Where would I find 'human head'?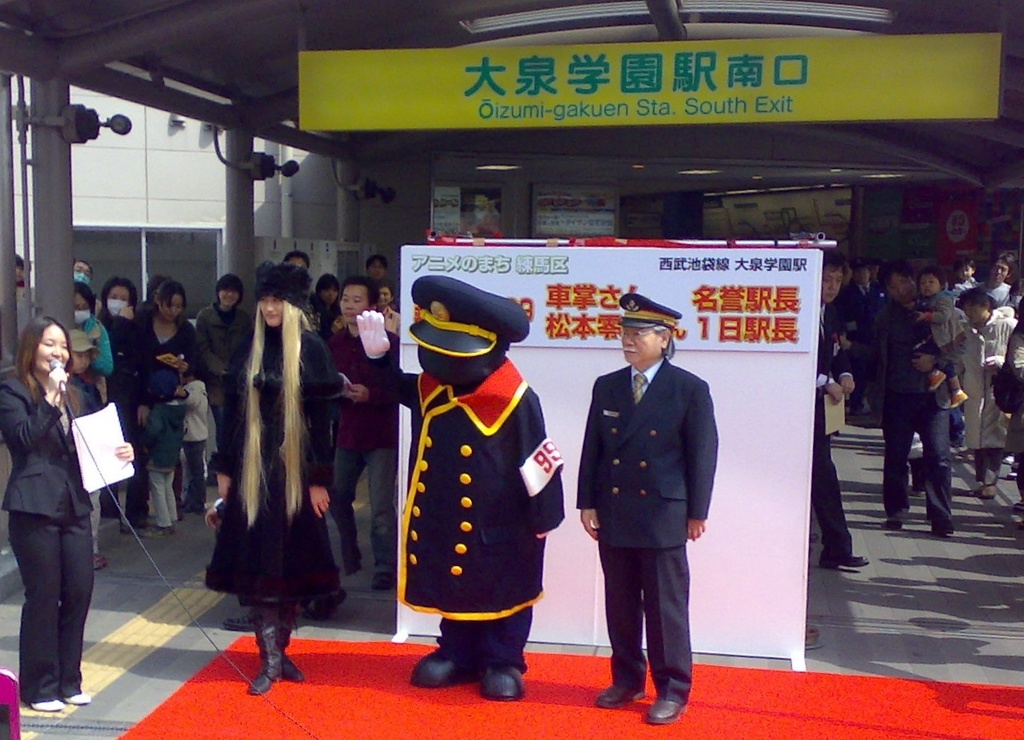
At (958,284,992,330).
